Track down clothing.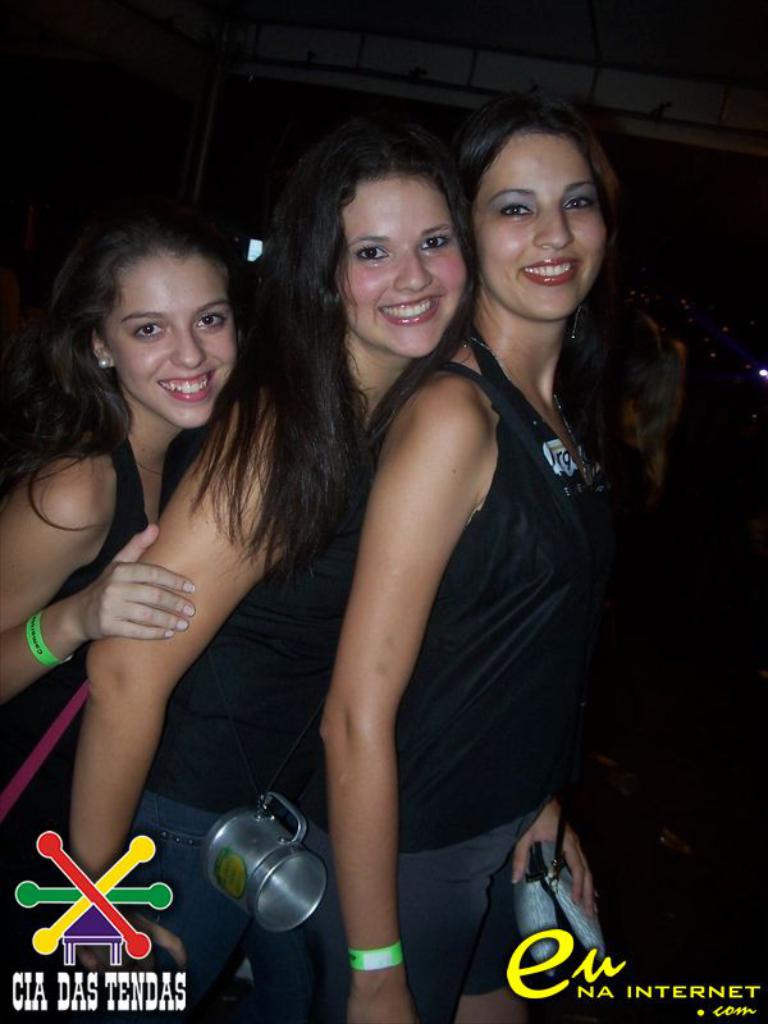
Tracked to [0,416,175,936].
